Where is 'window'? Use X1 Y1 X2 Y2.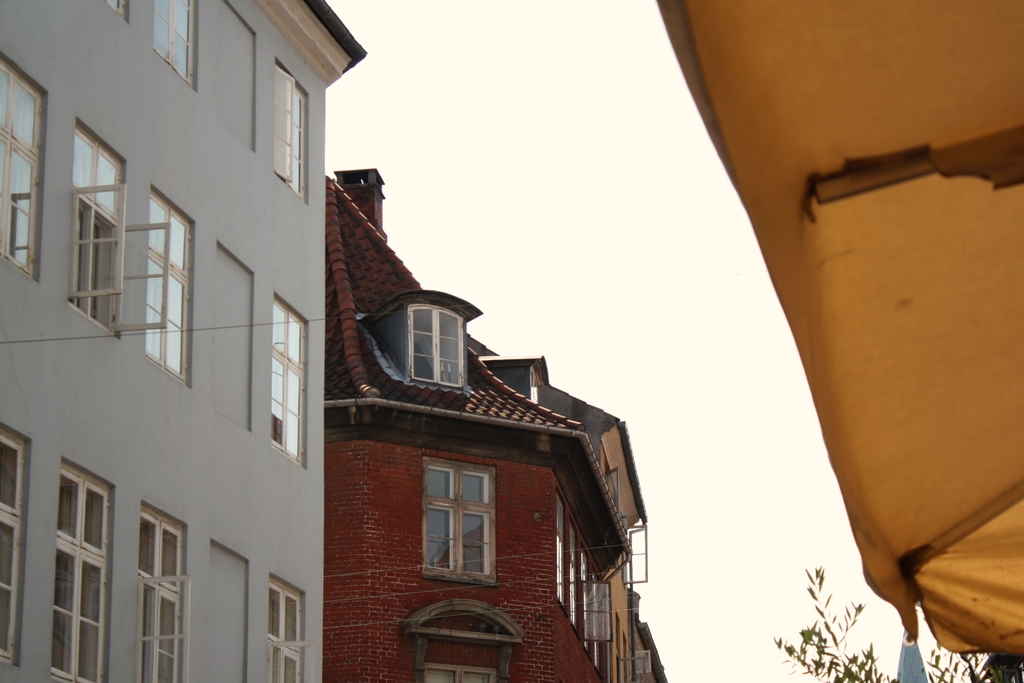
428 664 496 682.
